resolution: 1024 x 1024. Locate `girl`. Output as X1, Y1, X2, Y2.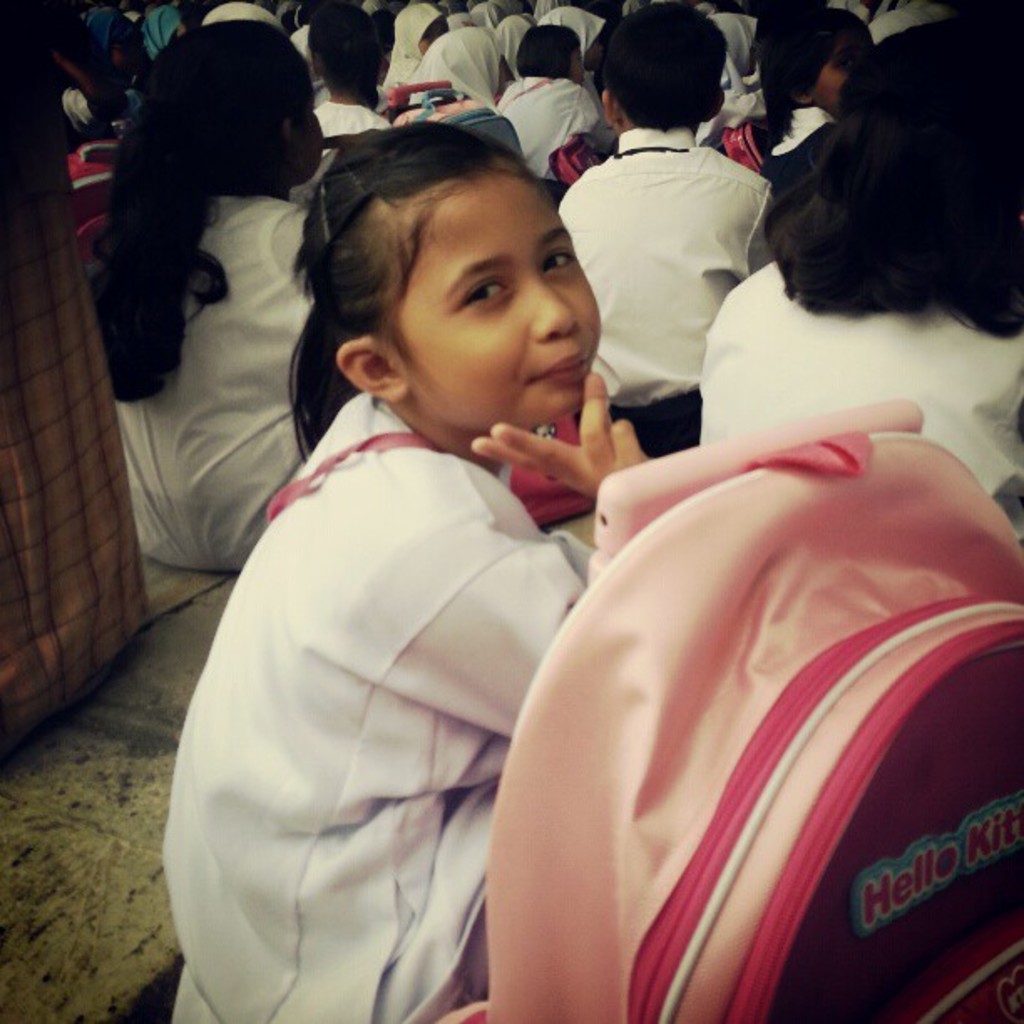
84, 10, 328, 576.
